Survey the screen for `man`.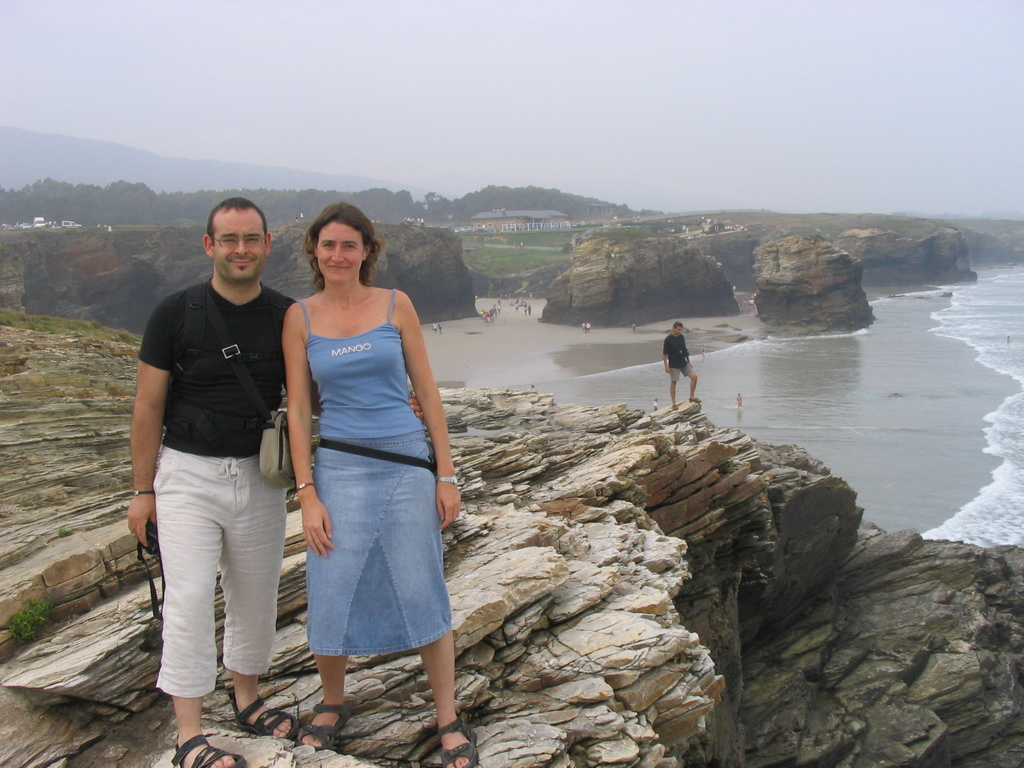
Survey found: [119,199,295,697].
